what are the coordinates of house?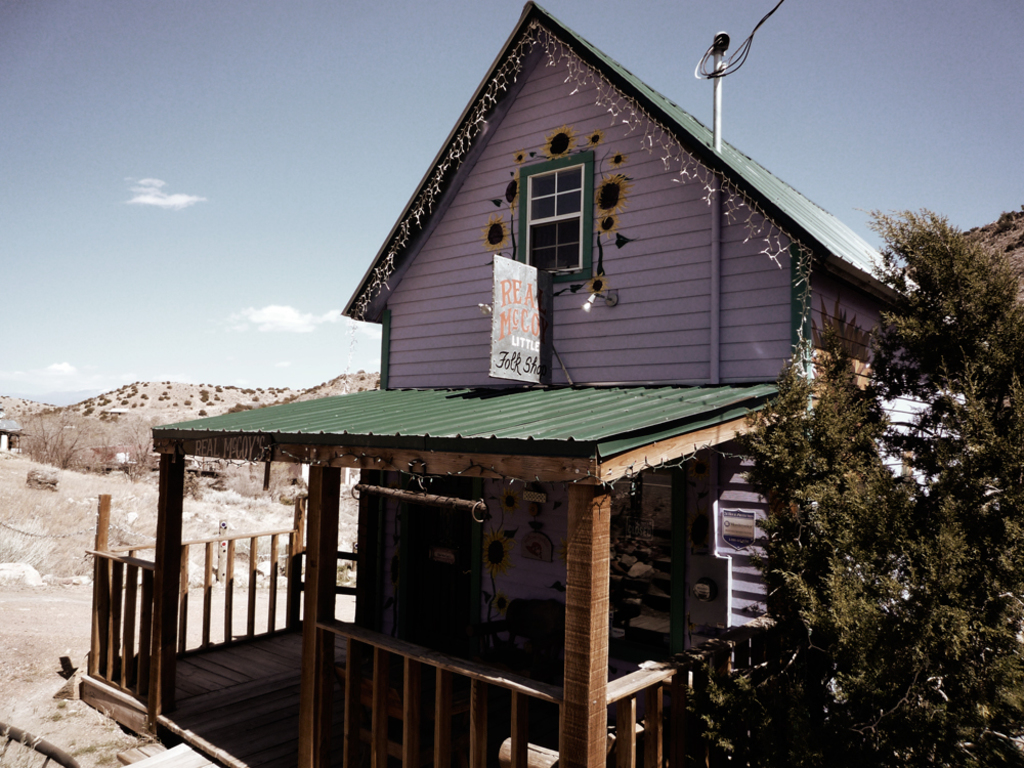
x1=105 y1=0 x2=973 y2=719.
